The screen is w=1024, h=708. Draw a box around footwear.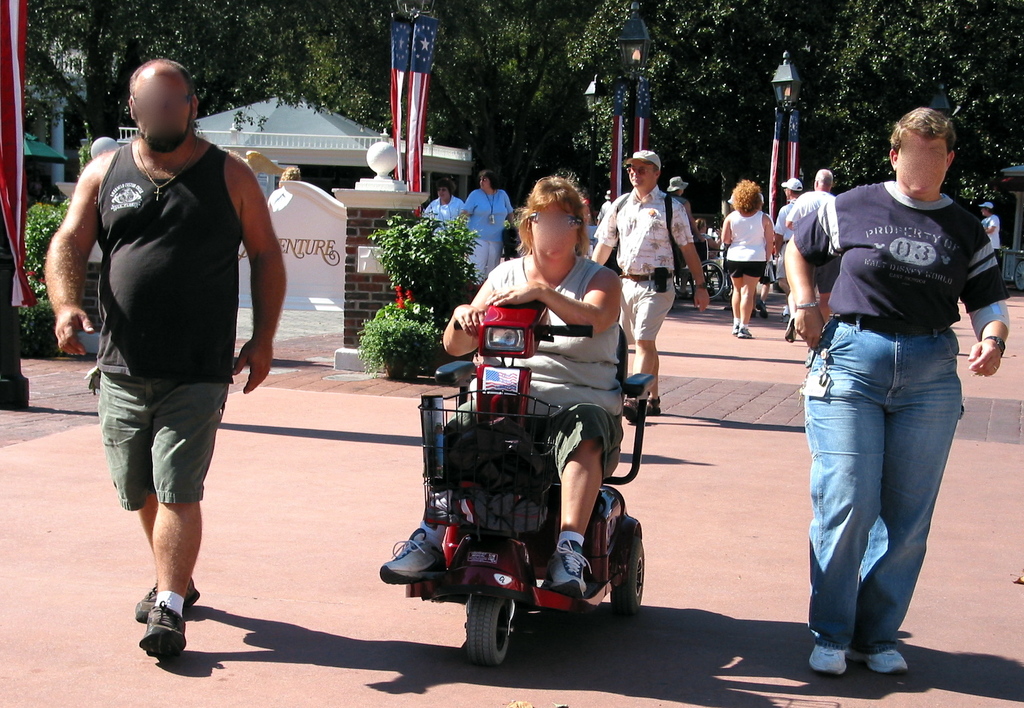
select_region(813, 647, 849, 678).
